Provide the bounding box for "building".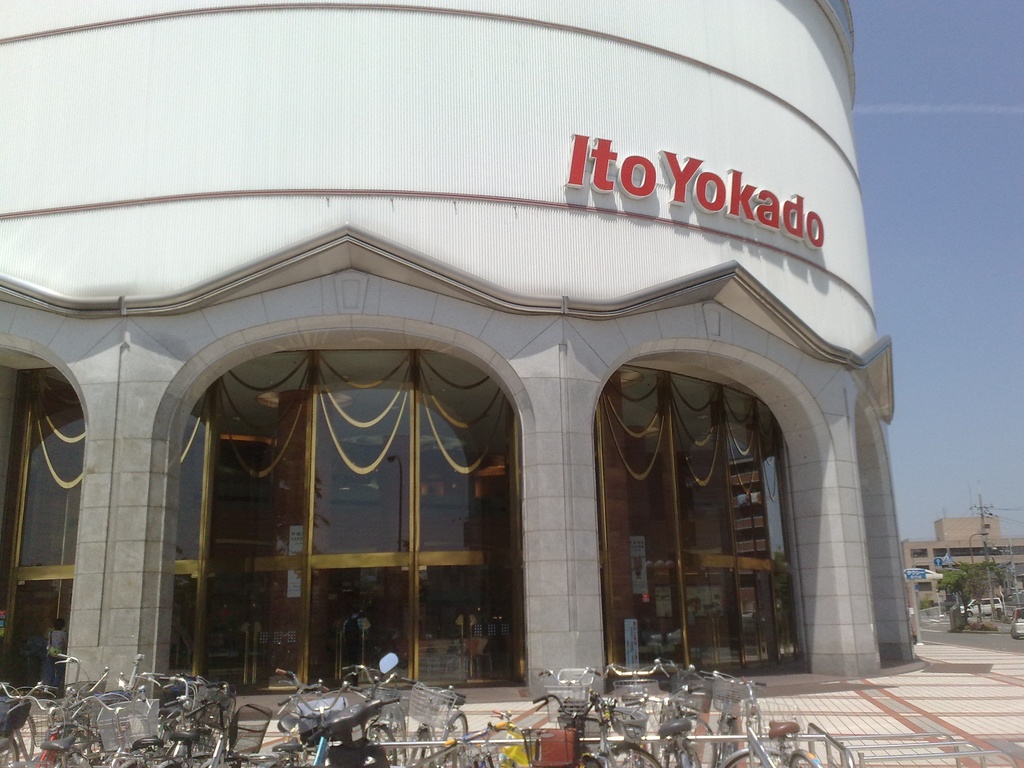
[x1=906, y1=509, x2=1023, y2=641].
